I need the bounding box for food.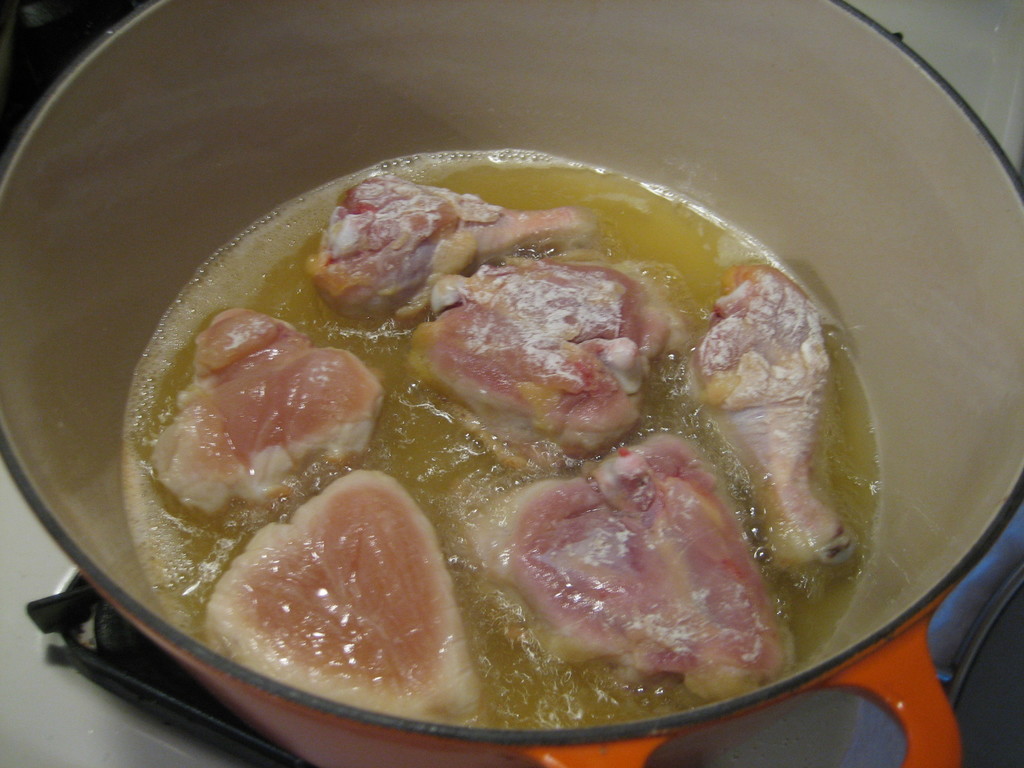
Here it is: (x1=412, y1=249, x2=684, y2=457).
